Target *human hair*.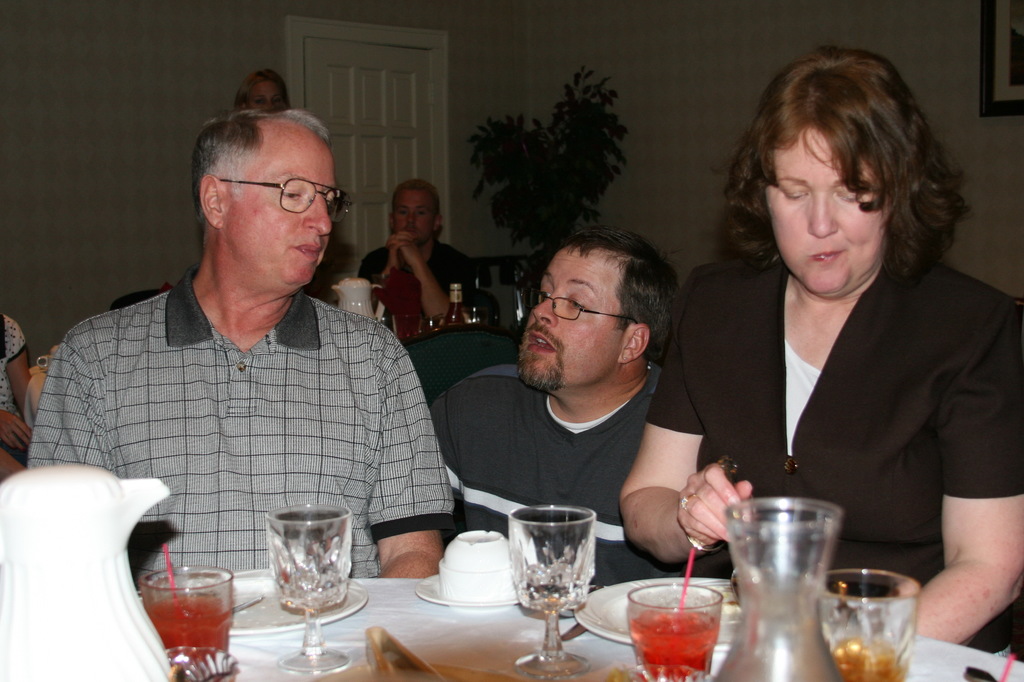
Target region: <bbox>230, 68, 291, 111</bbox>.
